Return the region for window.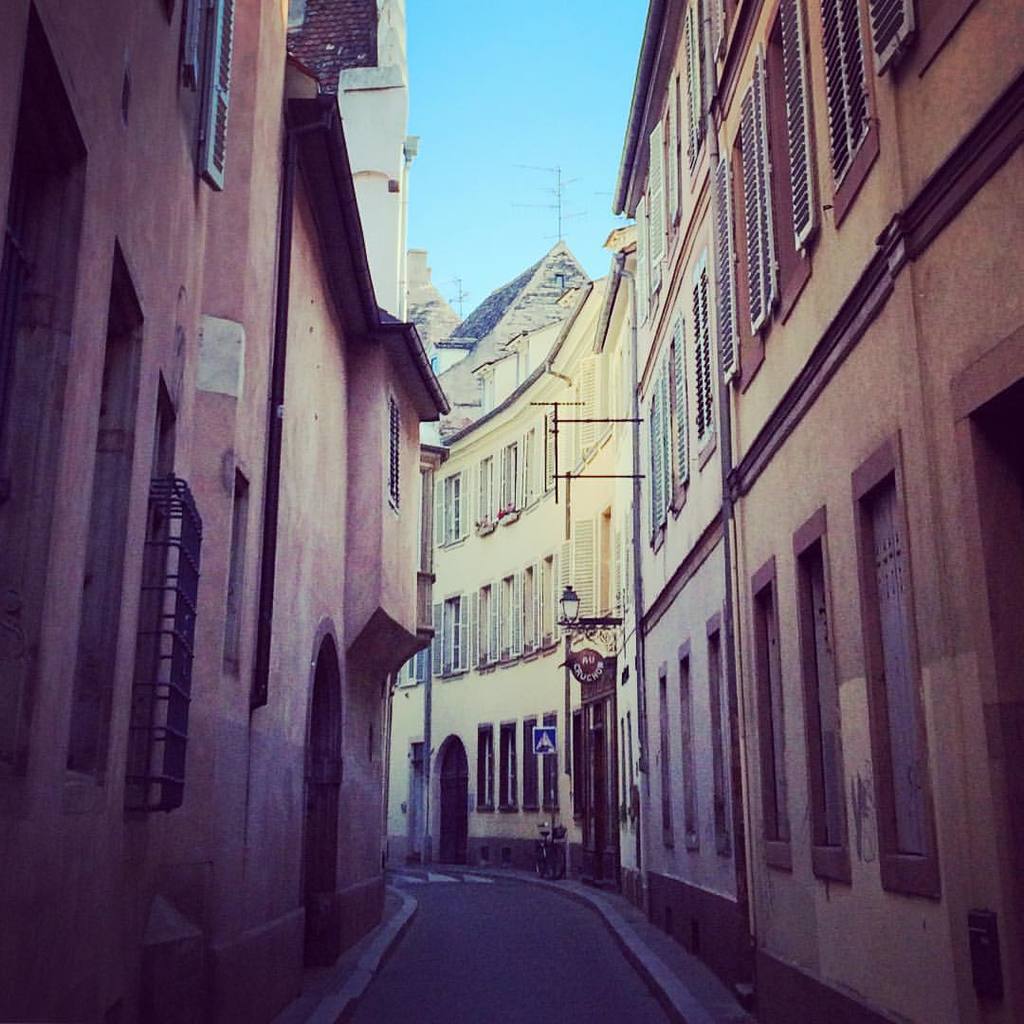
bbox=[576, 715, 582, 830].
